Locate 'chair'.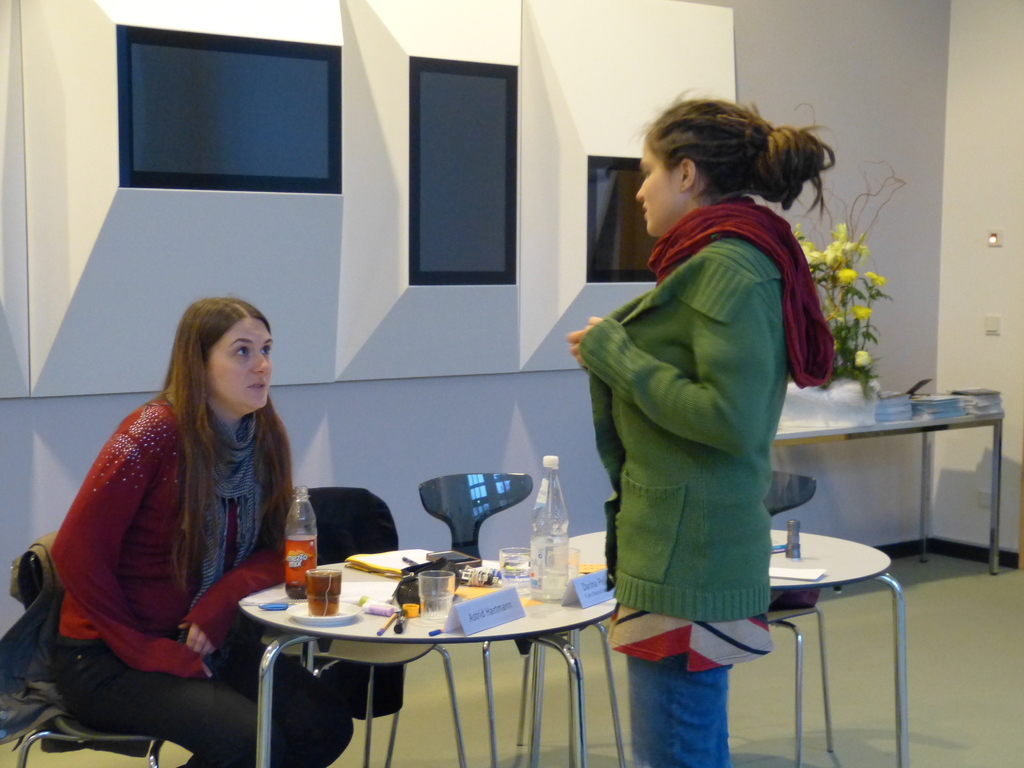
Bounding box: (left=13, top=546, right=173, bottom=767).
